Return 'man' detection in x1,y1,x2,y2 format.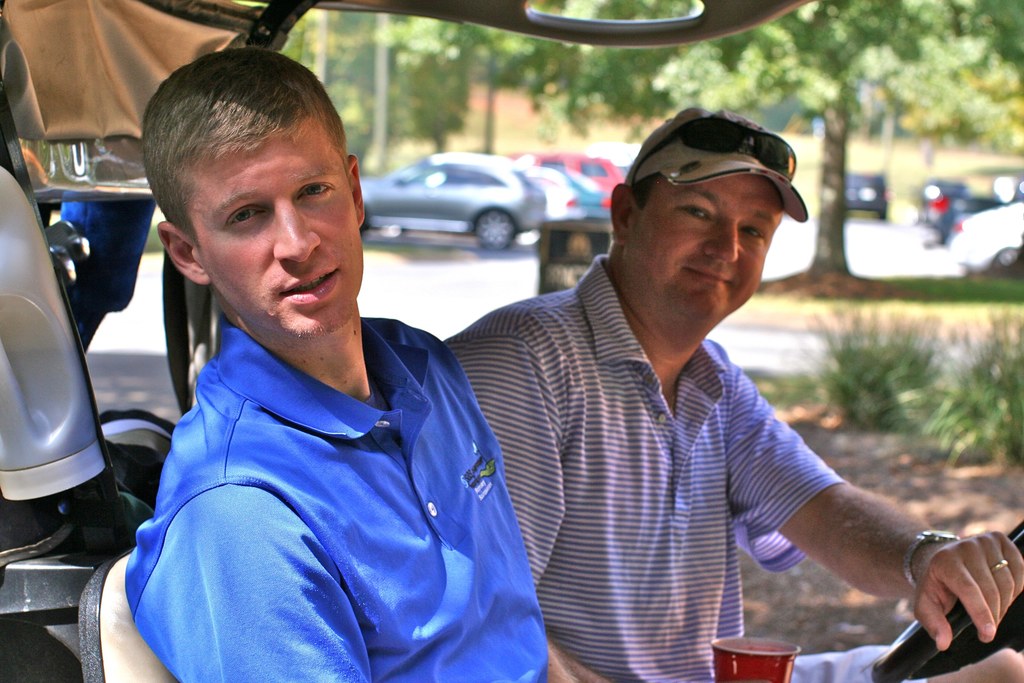
446,115,1023,682.
